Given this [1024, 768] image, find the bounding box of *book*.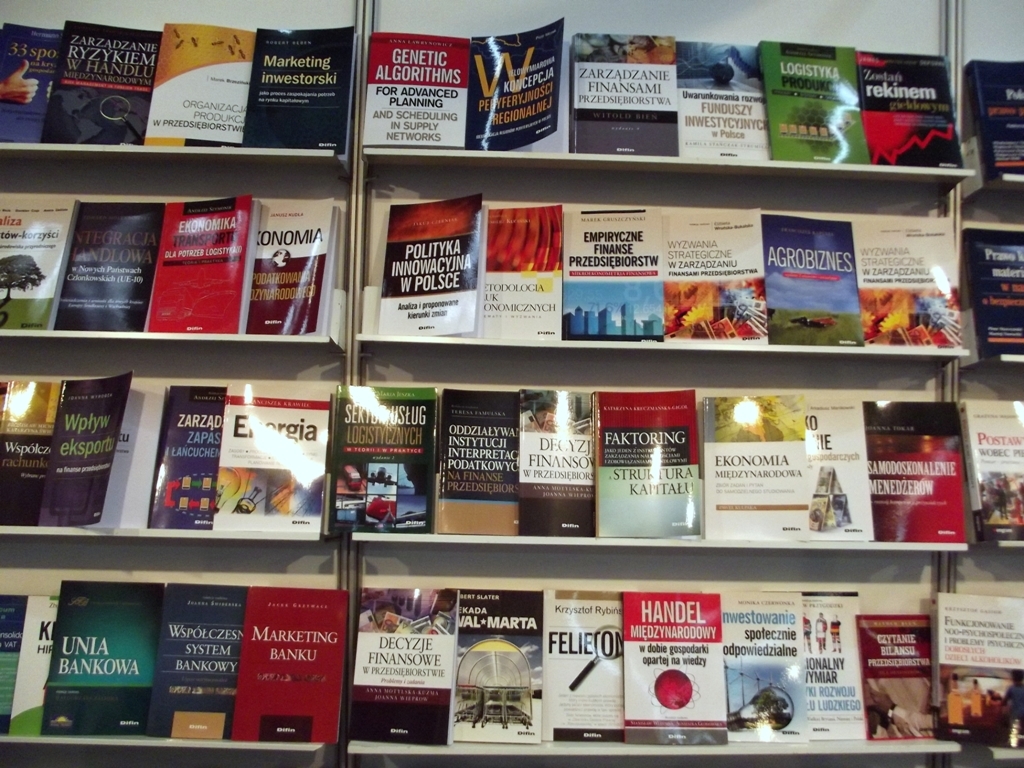
[467,202,560,343].
